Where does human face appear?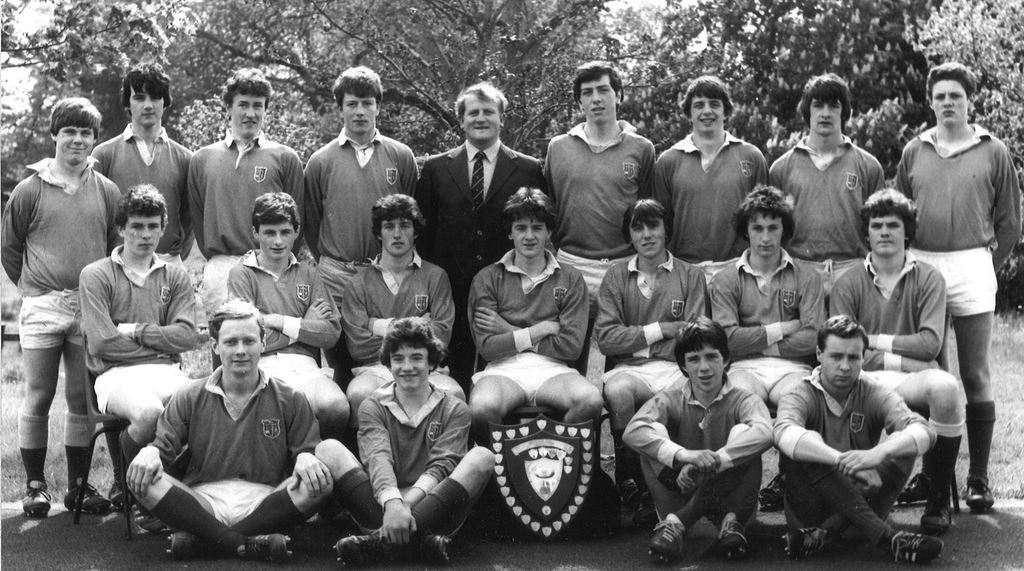
Appears at [x1=257, y1=222, x2=295, y2=260].
